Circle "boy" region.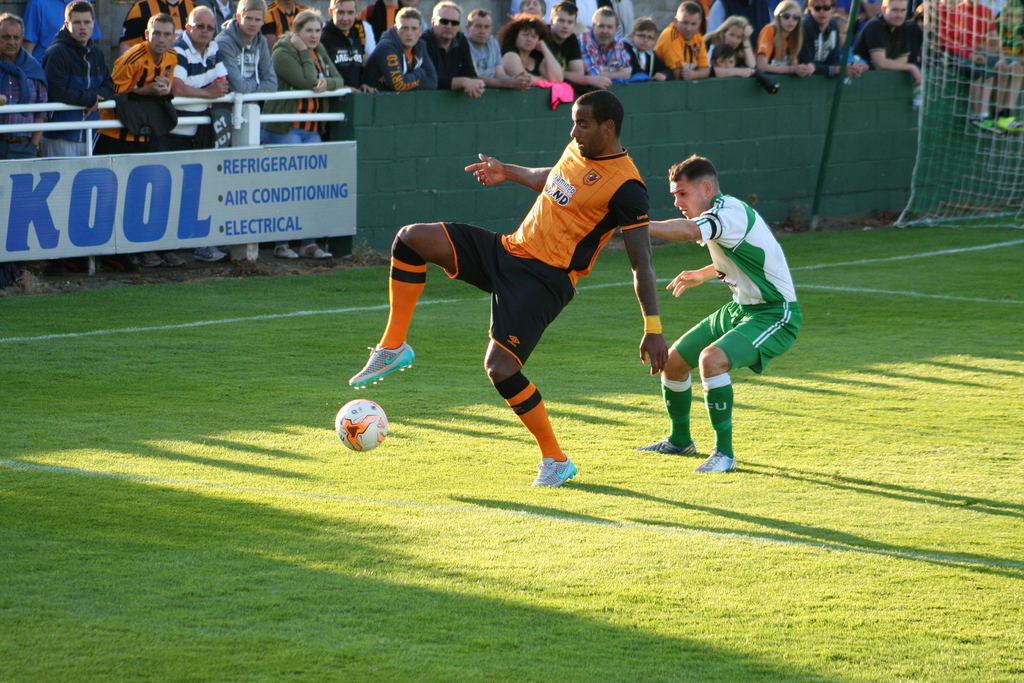
Region: bbox=[710, 44, 753, 81].
